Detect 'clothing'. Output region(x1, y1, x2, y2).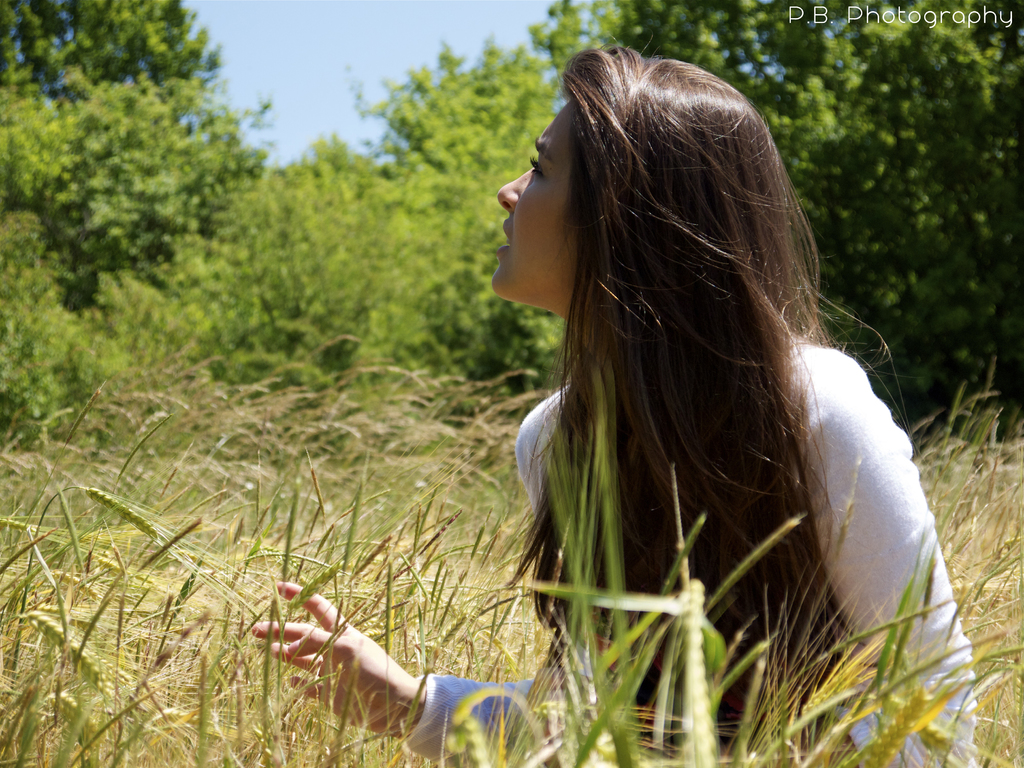
region(407, 335, 974, 767).
